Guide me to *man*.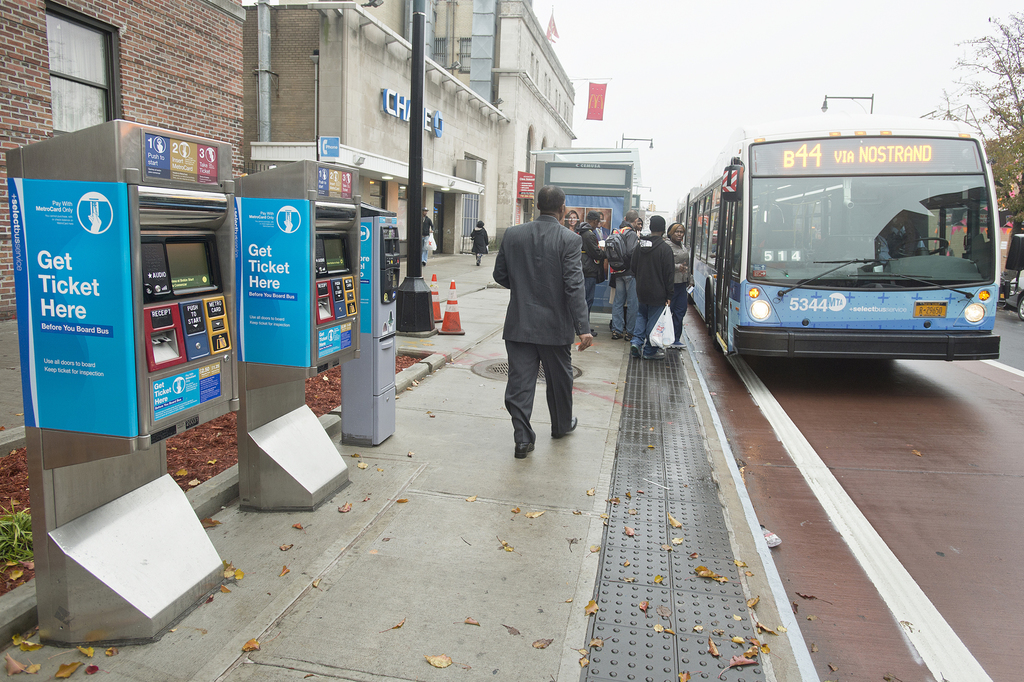
Guidance: (x1=424, y1=206, x2=434, y2=268).
